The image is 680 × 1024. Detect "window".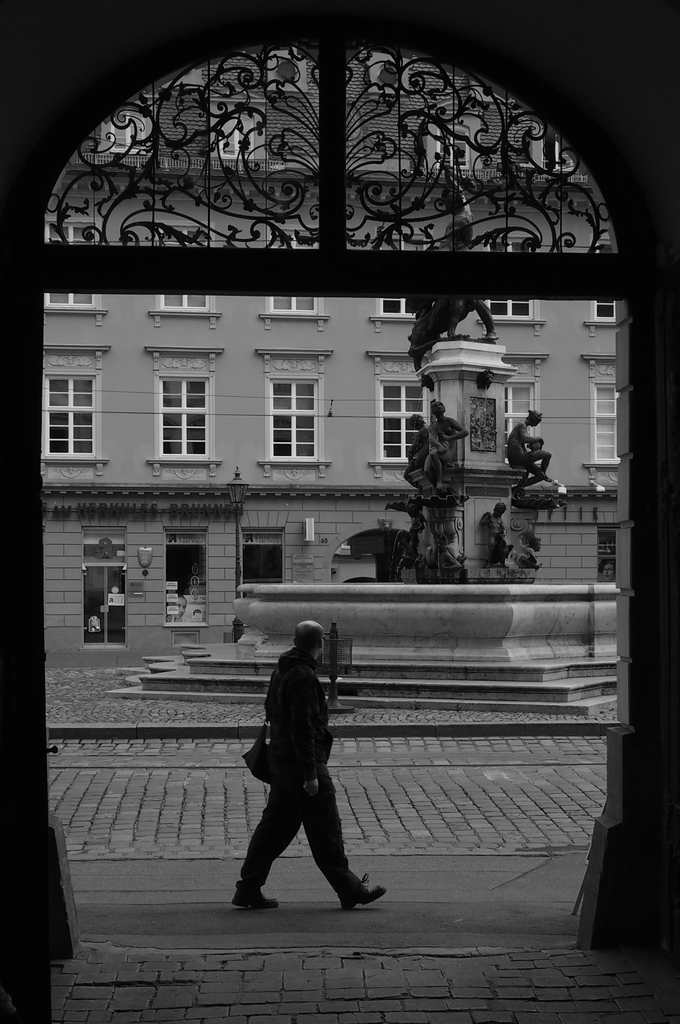
Detection: [left=578, top=348, right=624, bottom=482].
